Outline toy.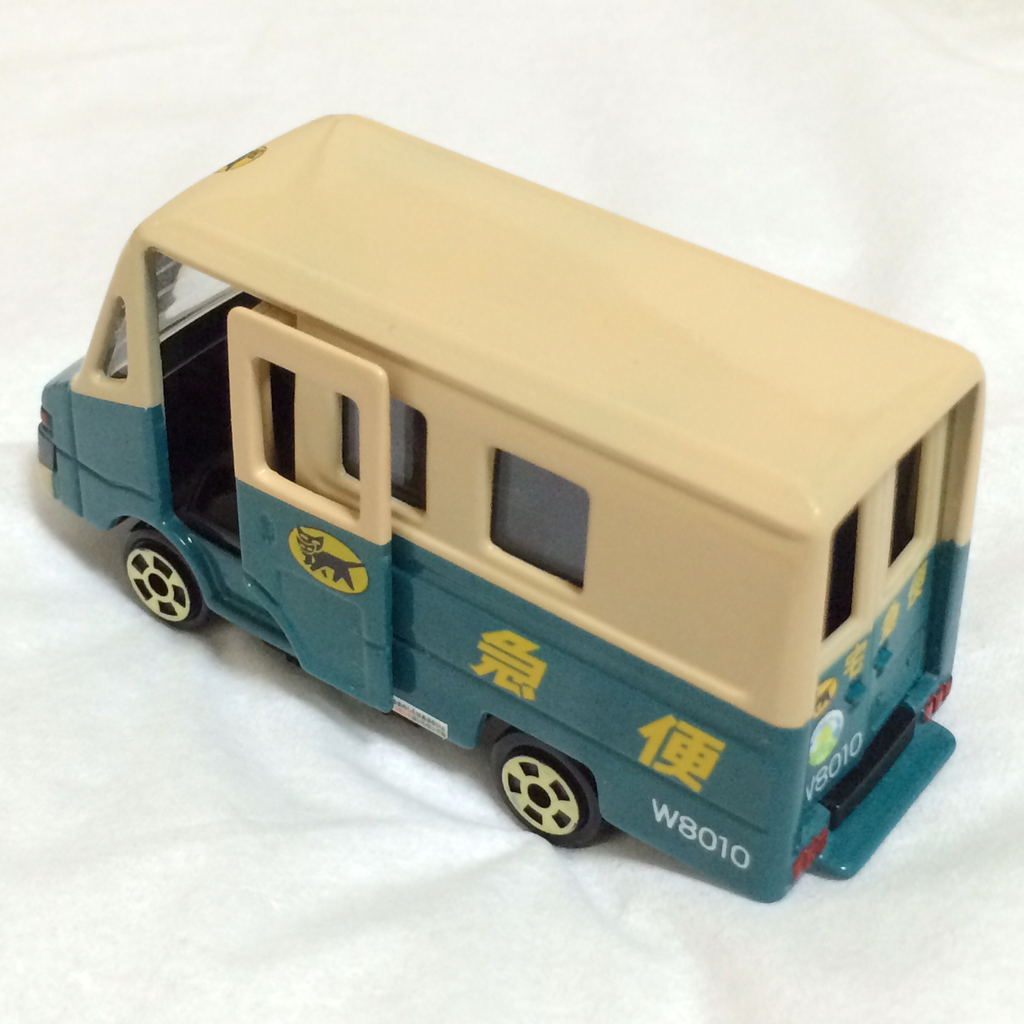
Outline: bbox=(1, 131, 1023, 925).
